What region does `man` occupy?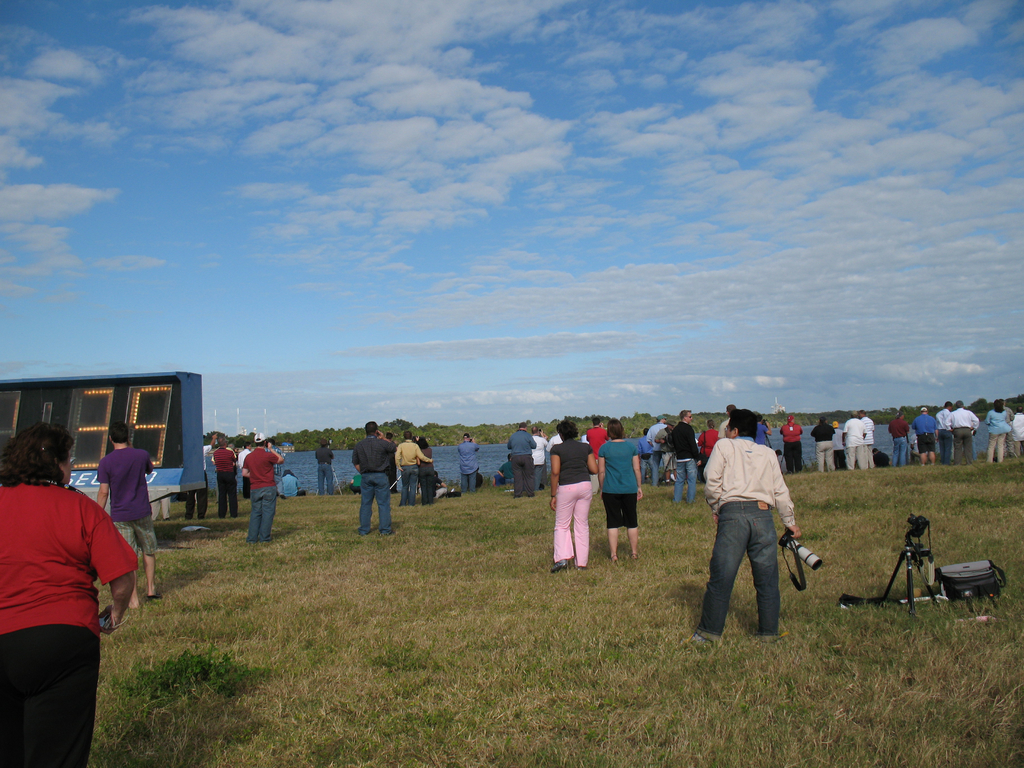
box(991, 396, 1023, 468).
